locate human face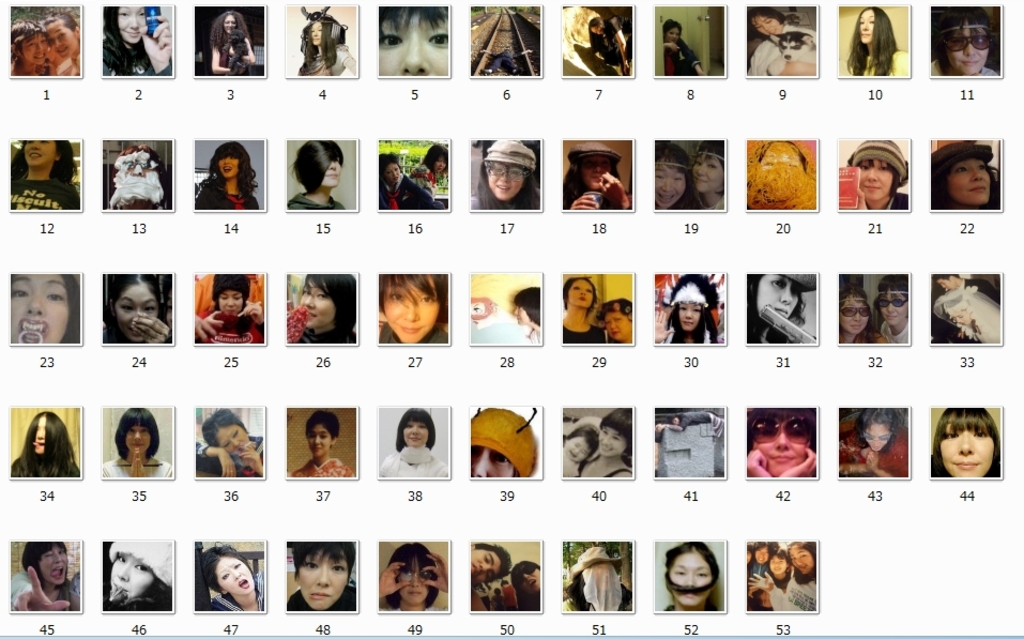
bbox=(220, 156, 242, 178)
